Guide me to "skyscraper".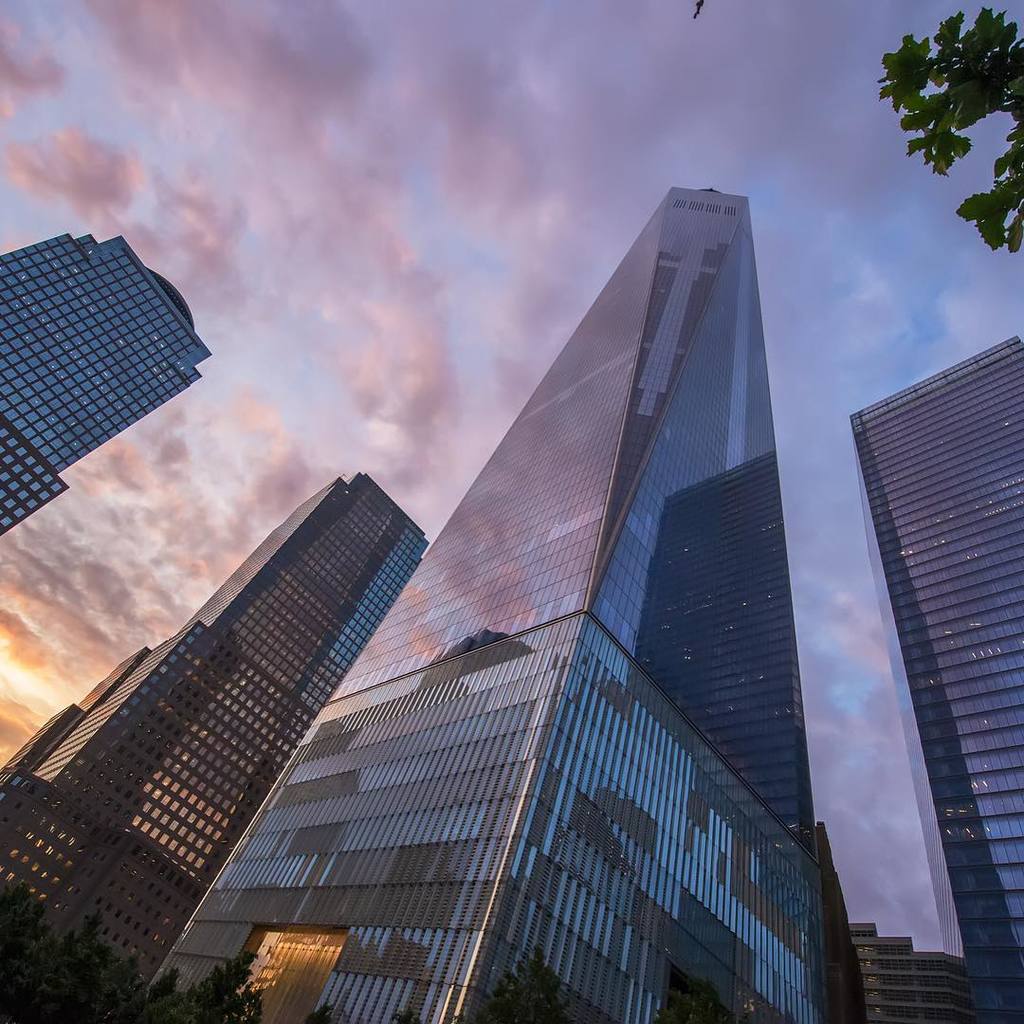
Guidance: 141, 167, 895, 1009.
